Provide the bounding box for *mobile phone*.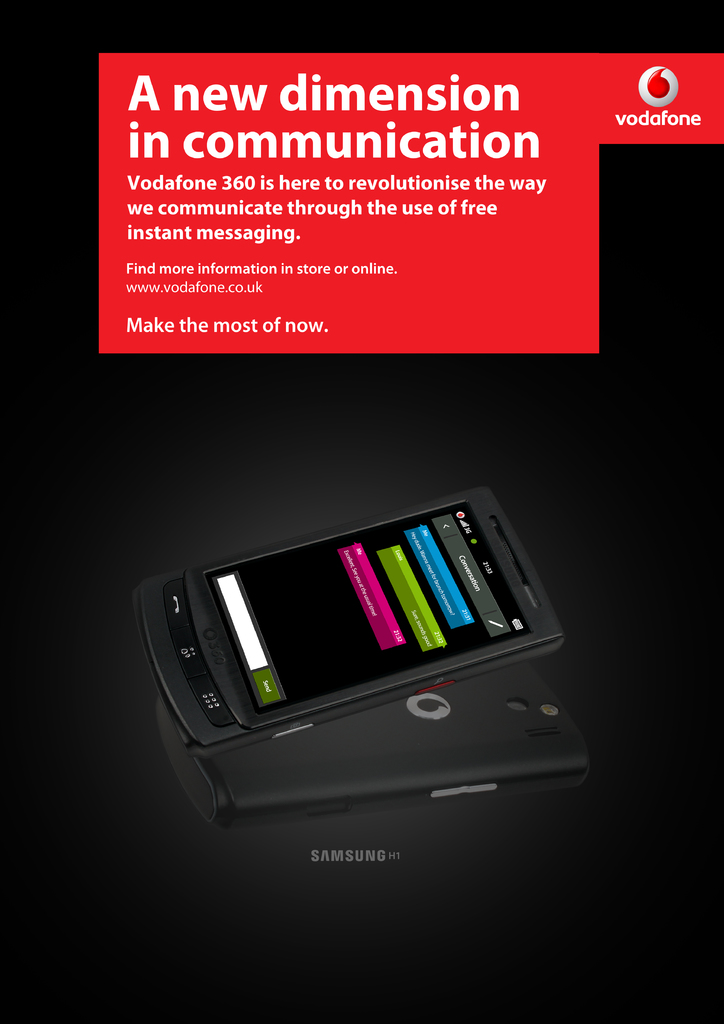
<bbox>154, 659, 590, 830</bbox>.
